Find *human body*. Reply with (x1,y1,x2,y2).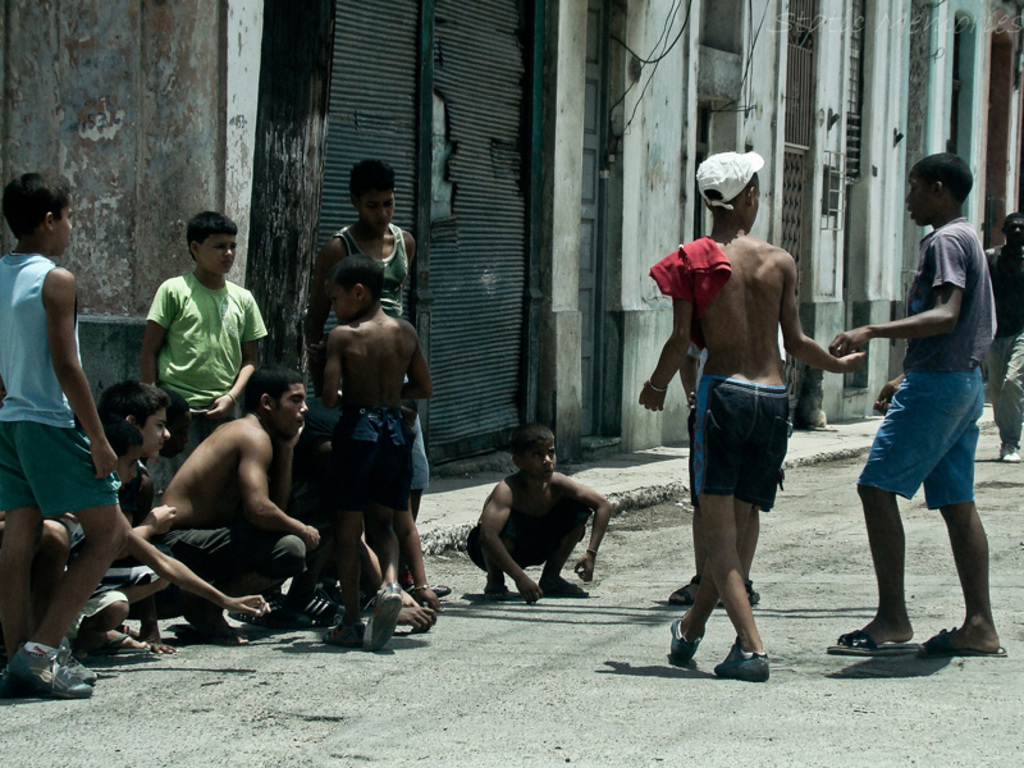
(310,224,430,617).
